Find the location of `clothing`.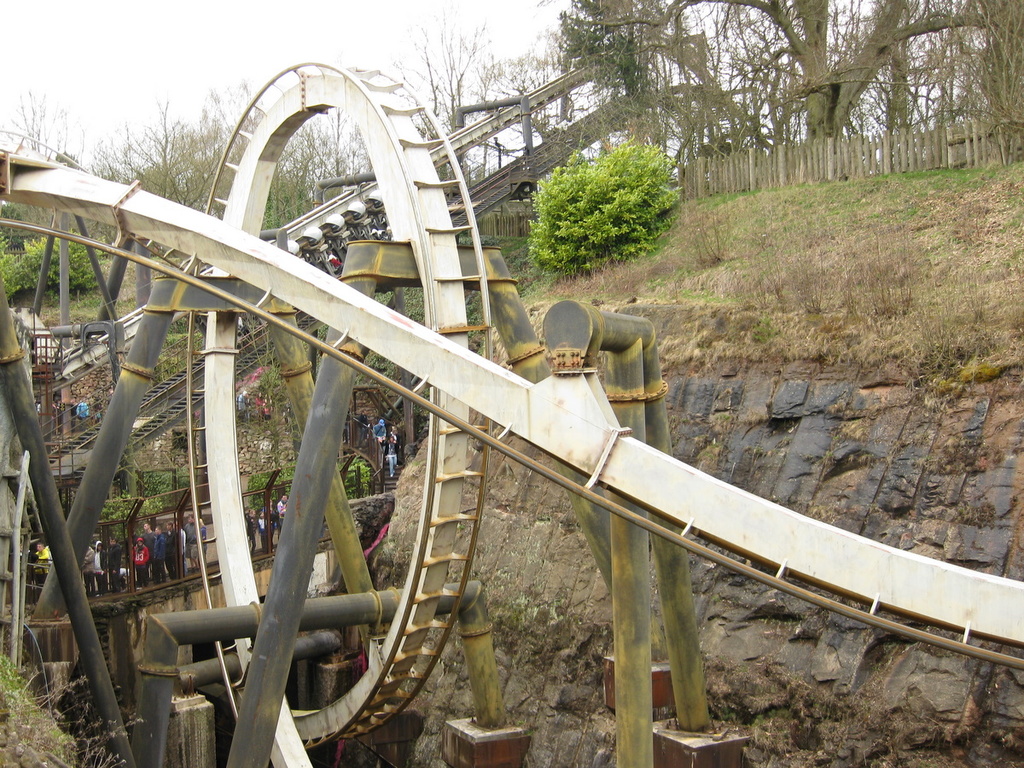
Location: BBox(165, 530, 175, 582).
